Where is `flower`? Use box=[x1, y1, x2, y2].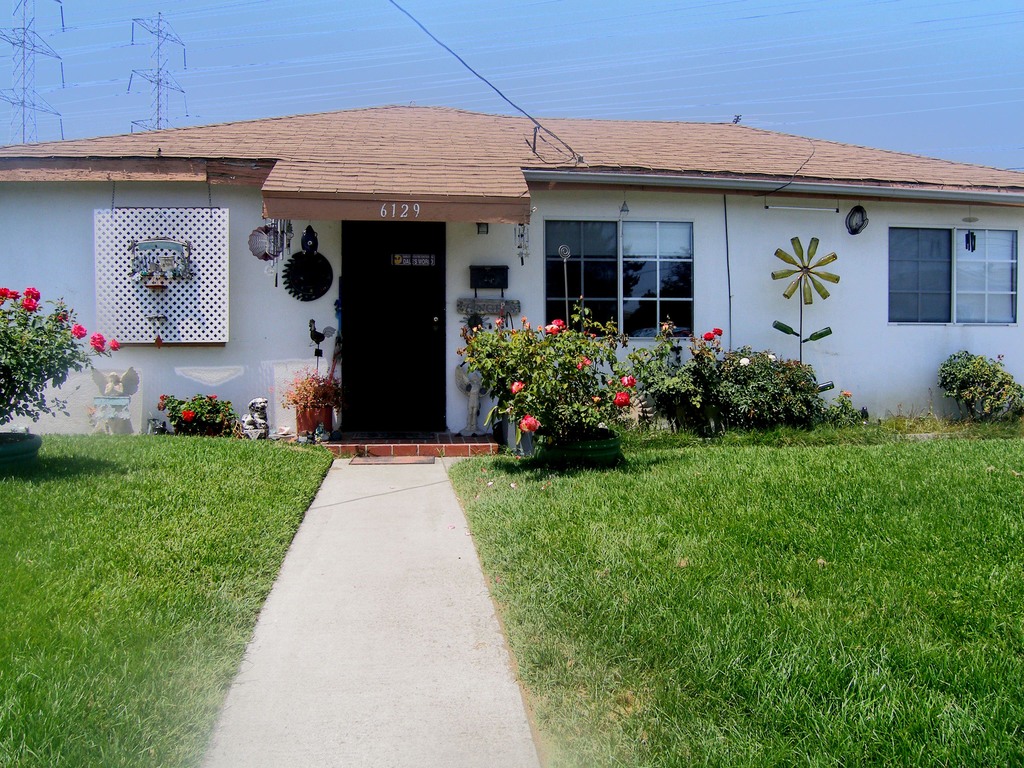
box=[712, 326, 726, 338].
